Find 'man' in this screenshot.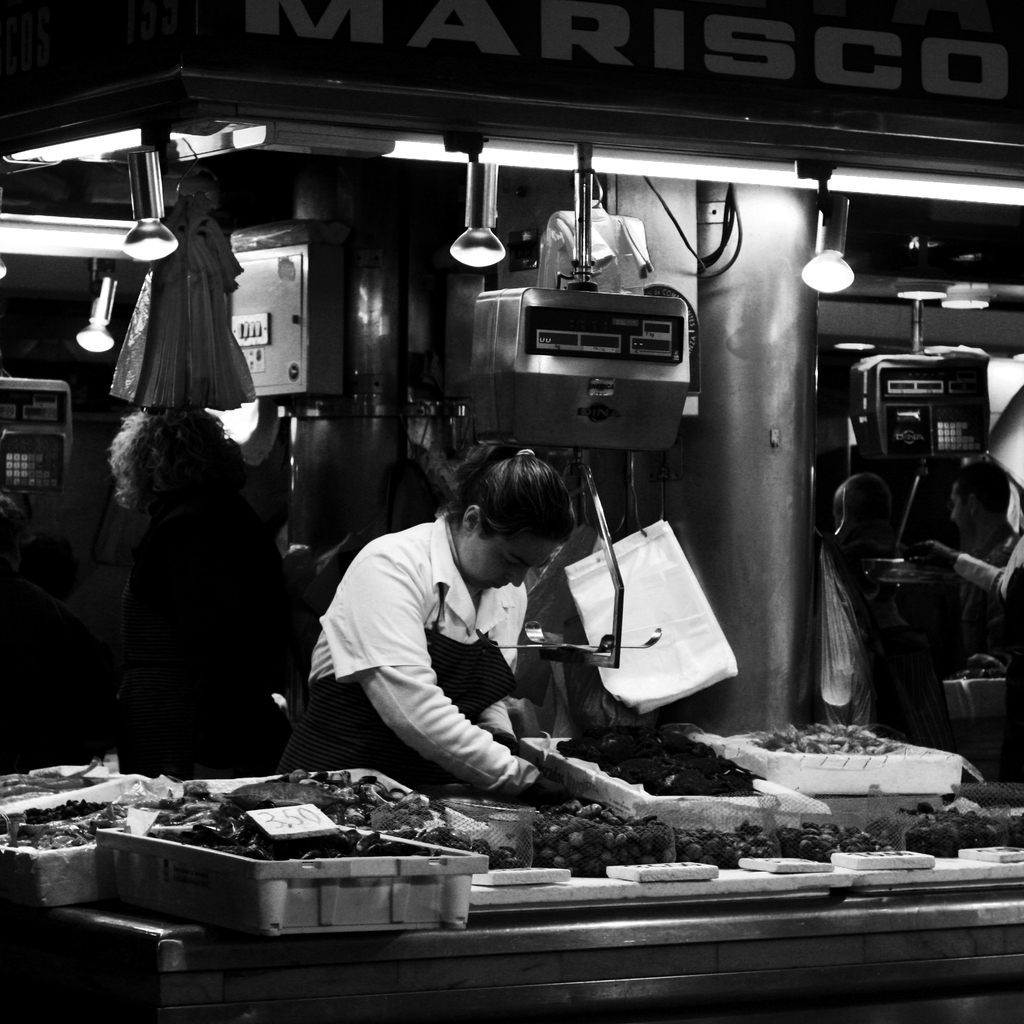
The bounding box for 'man' is rect(952, 463, 1012, 660).
